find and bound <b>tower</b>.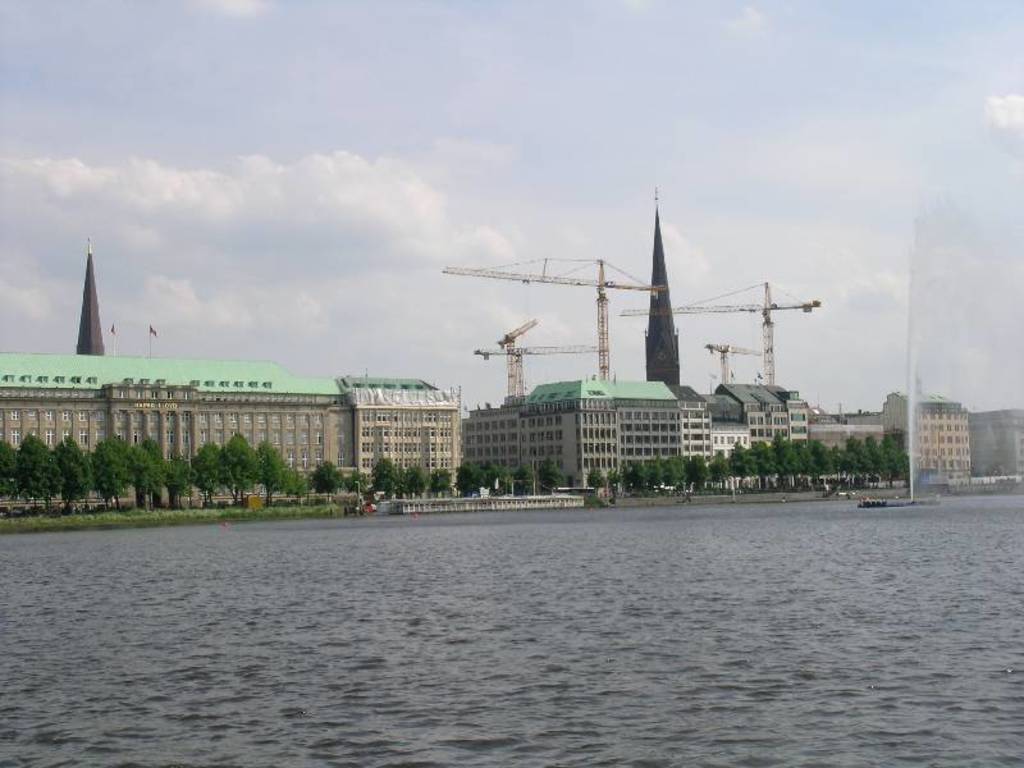
Bound: (left=608, top=182, right=716, bottom=419).
